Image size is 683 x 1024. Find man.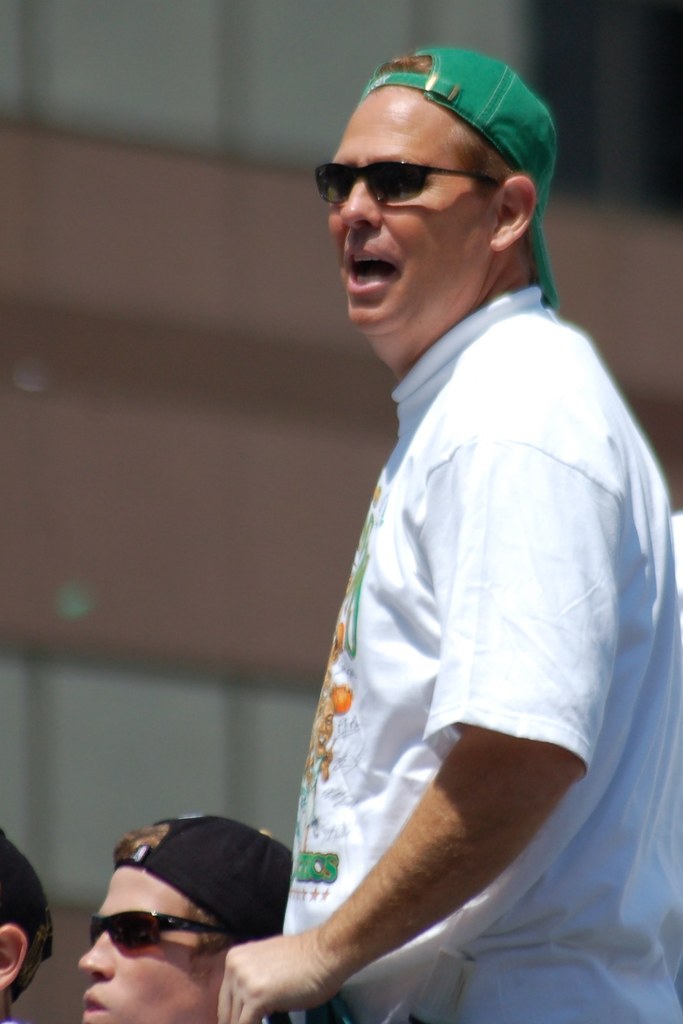
rect(234, 23, 655, 1023).
